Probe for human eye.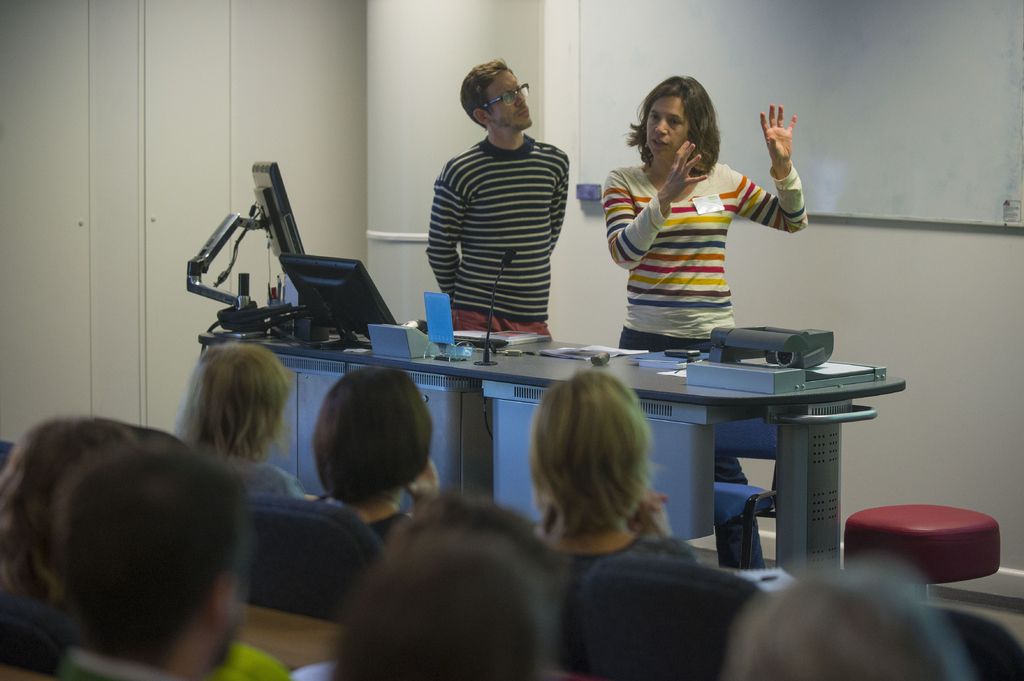
Probe result: 518,85,530,93.
